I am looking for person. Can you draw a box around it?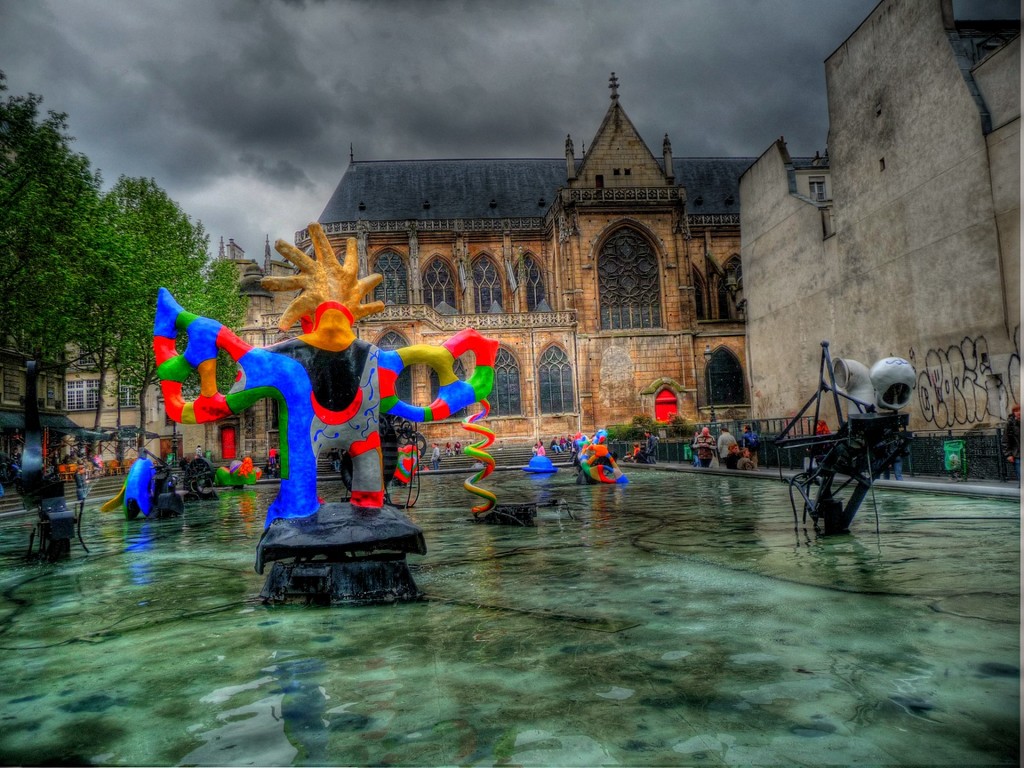
Sure, the bounding box is <region>742, 426, 756, 460</region>.
